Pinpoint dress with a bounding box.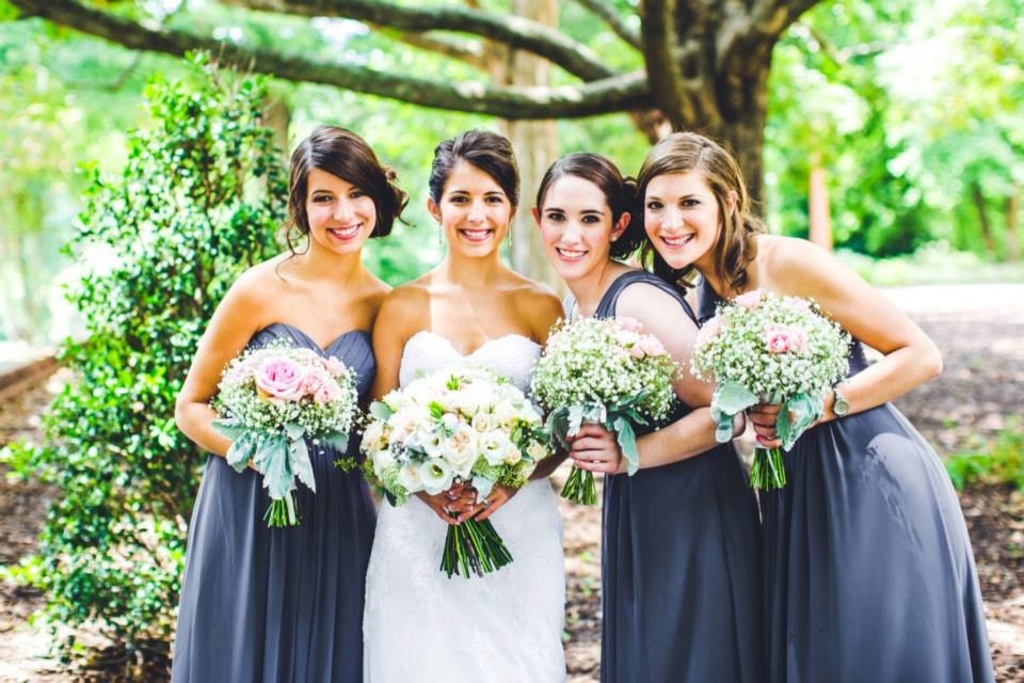
pyautogui.locateOnScreen(597, 268, 768, 682).
